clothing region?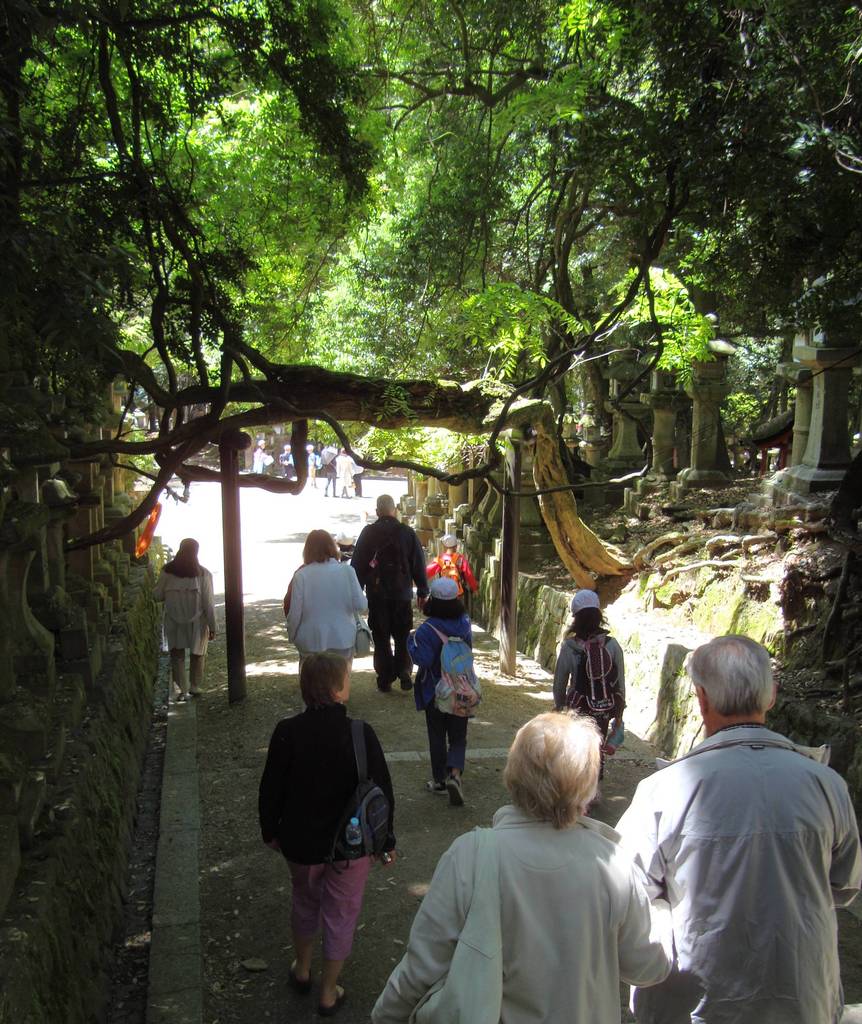
bbox=[612, 719, 854, 1023]
